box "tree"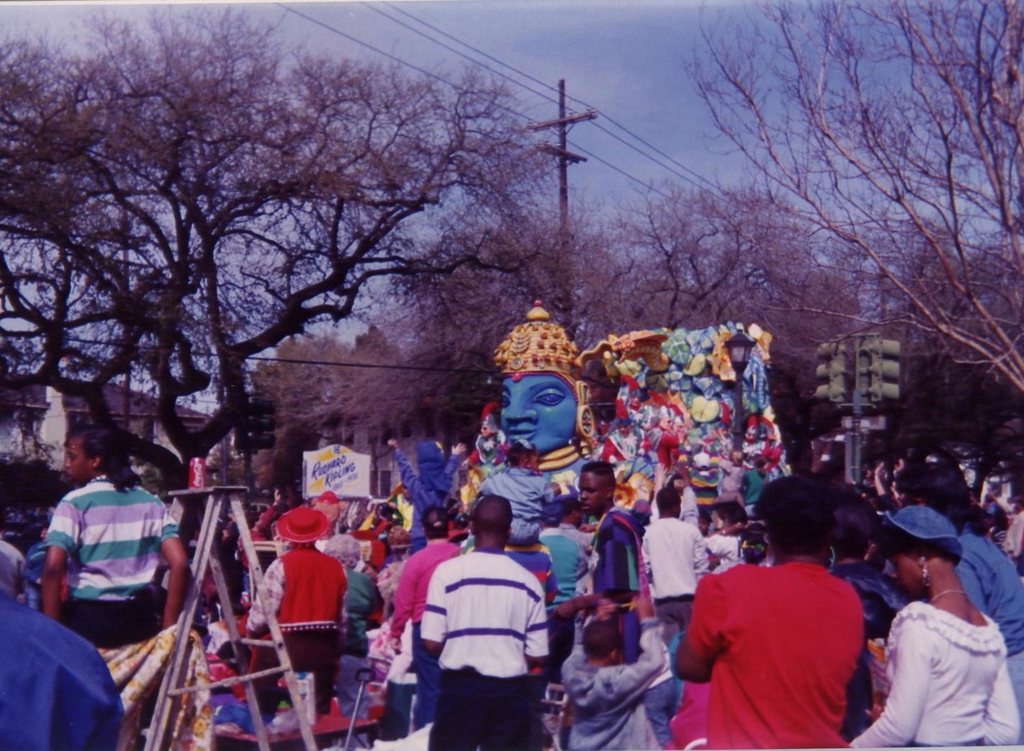
{"x1": 694, "y1": 0, "x2": 1023, "y2": 411}
